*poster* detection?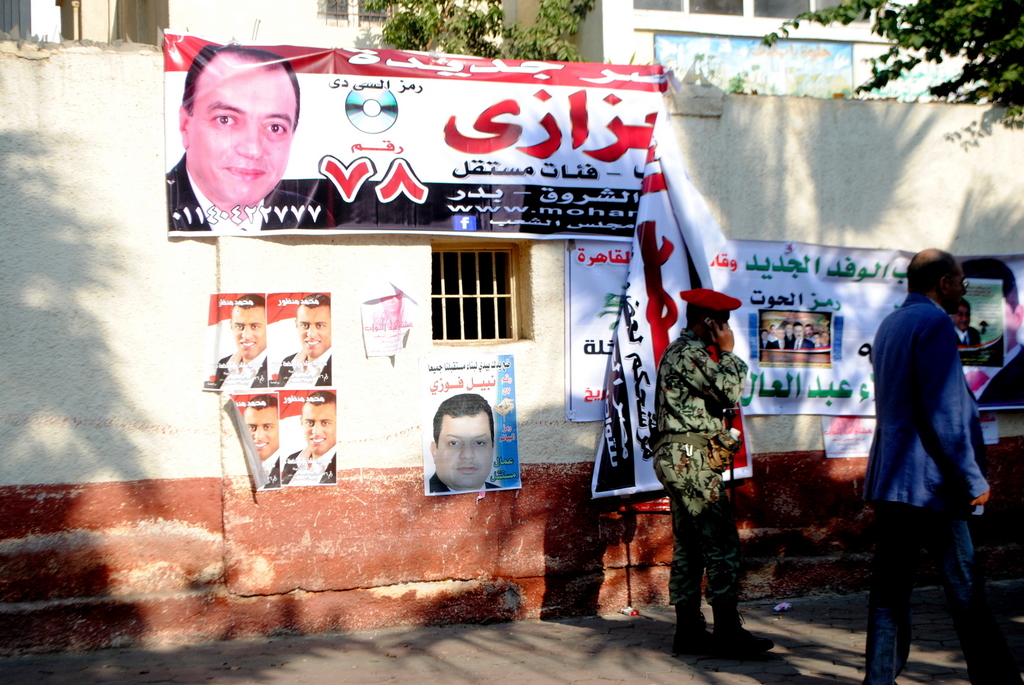
select_region(419, 355, 523, 499)
